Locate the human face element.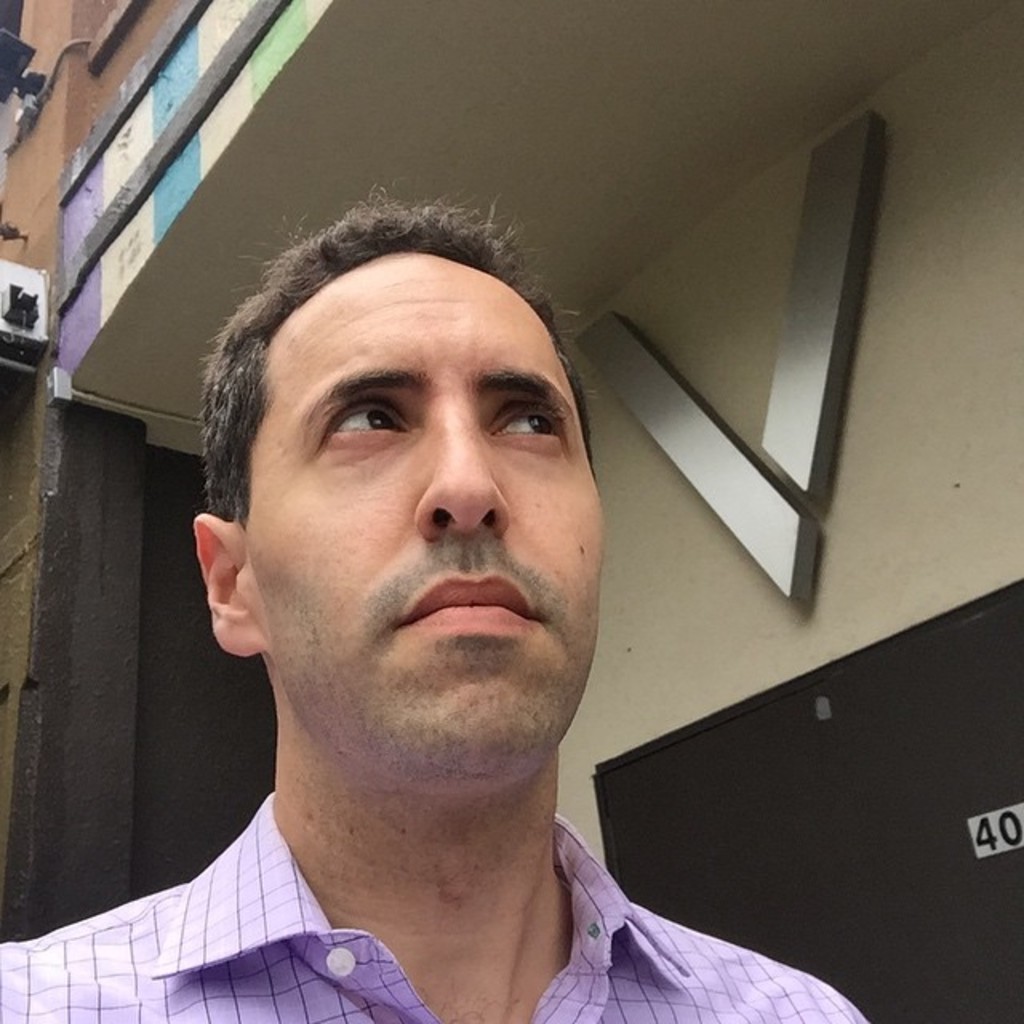
Element bbox: pyautogui.locateOnScreen(242, 258, 605, 808).
